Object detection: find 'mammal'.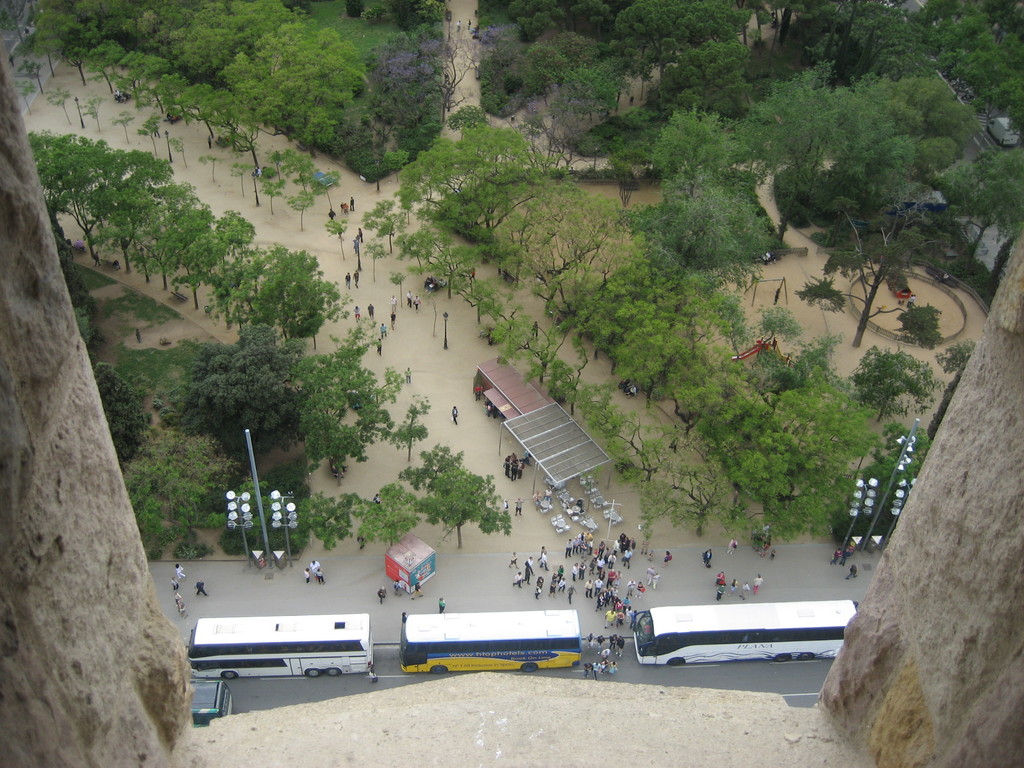
bbox=[351, 305, 360, 321].
